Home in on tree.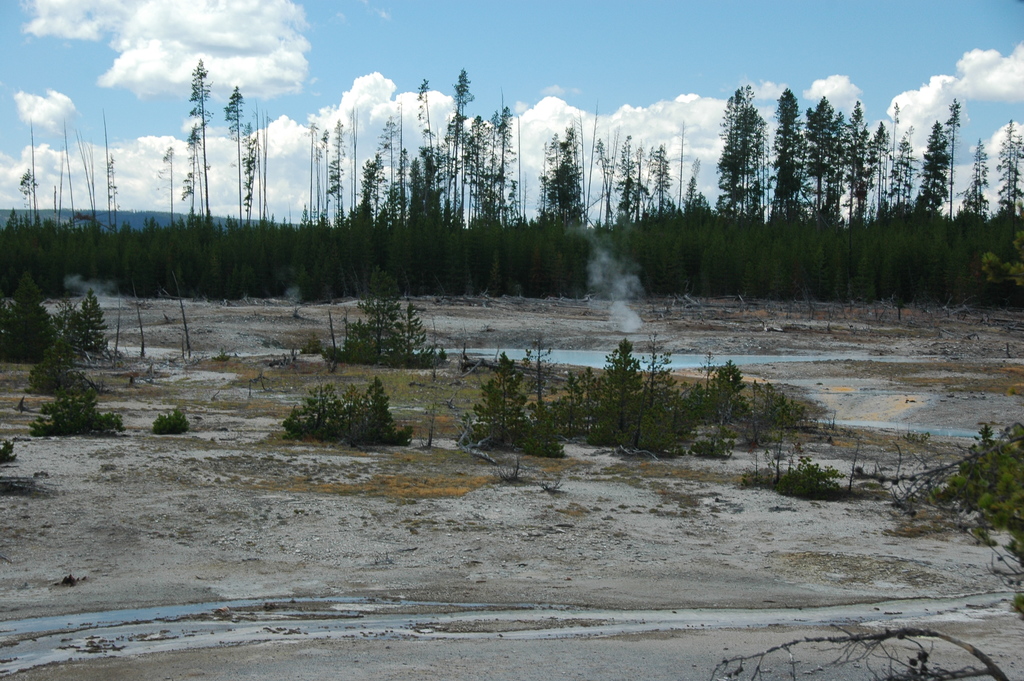
Homed in at Rect(105, 106, 120, 222).
